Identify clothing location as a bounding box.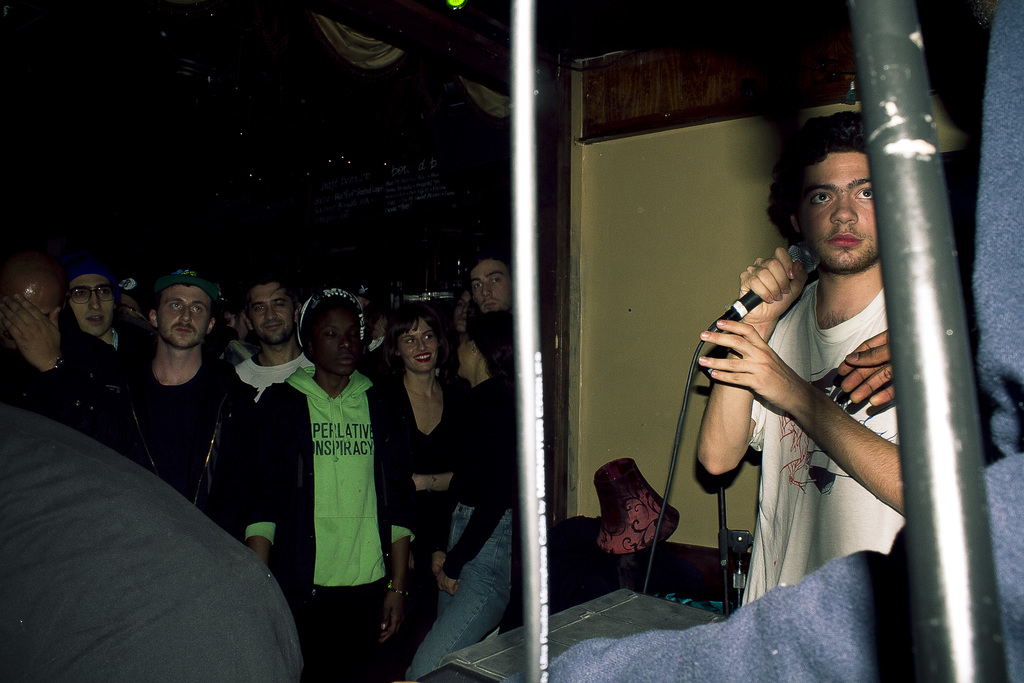
(left=369, top=360, right=476, bottom=639).
